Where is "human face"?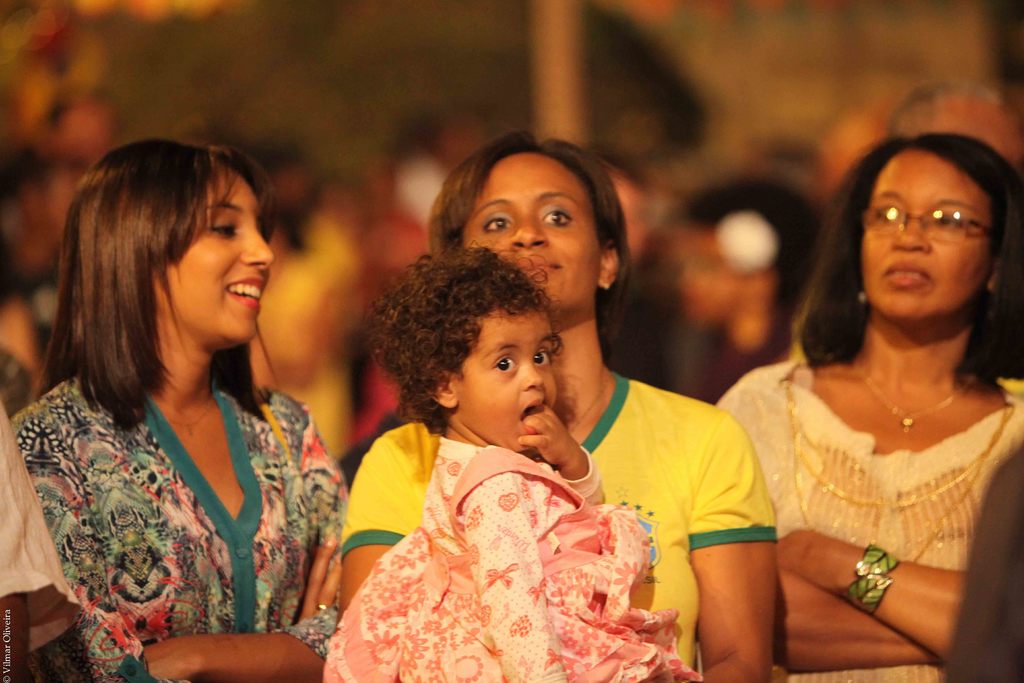
box(855, 144, 996, 320).
